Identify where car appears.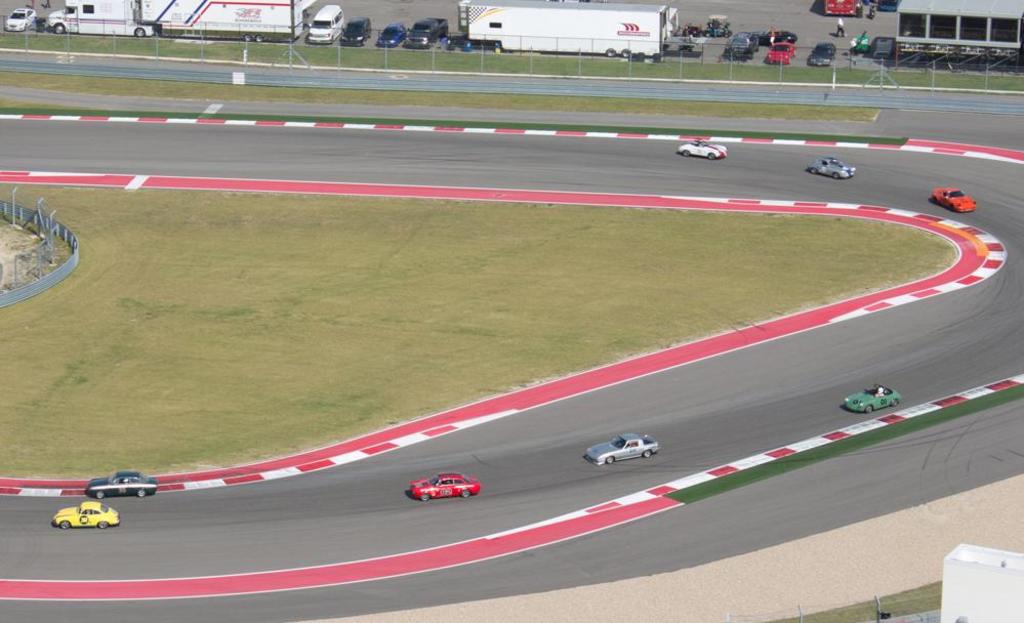
Appears at (51,500,120,529).
